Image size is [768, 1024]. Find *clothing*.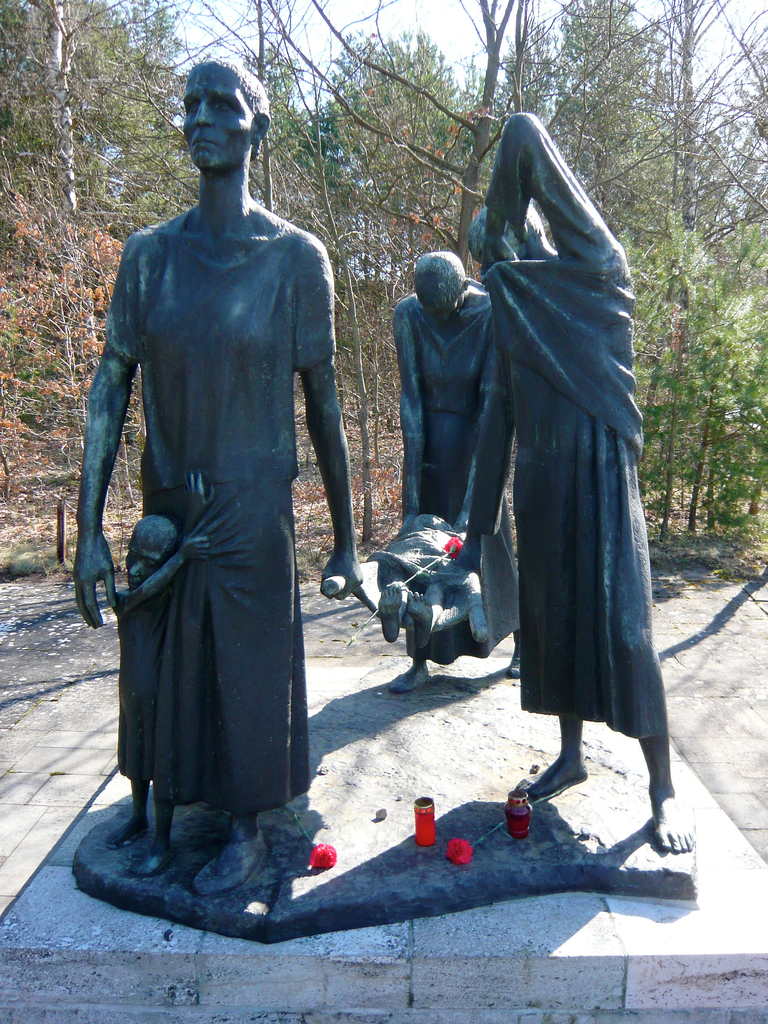
detection(79, 116, 347, 836).
